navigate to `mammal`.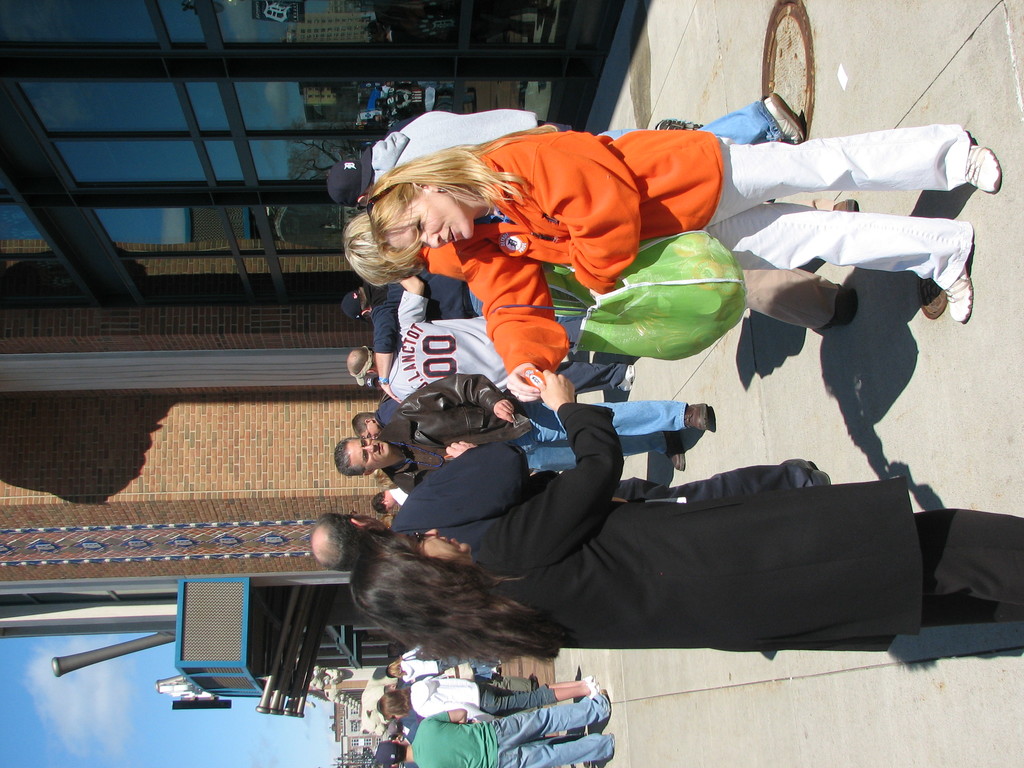
Navigation target: [371, 125, 996, 329].
